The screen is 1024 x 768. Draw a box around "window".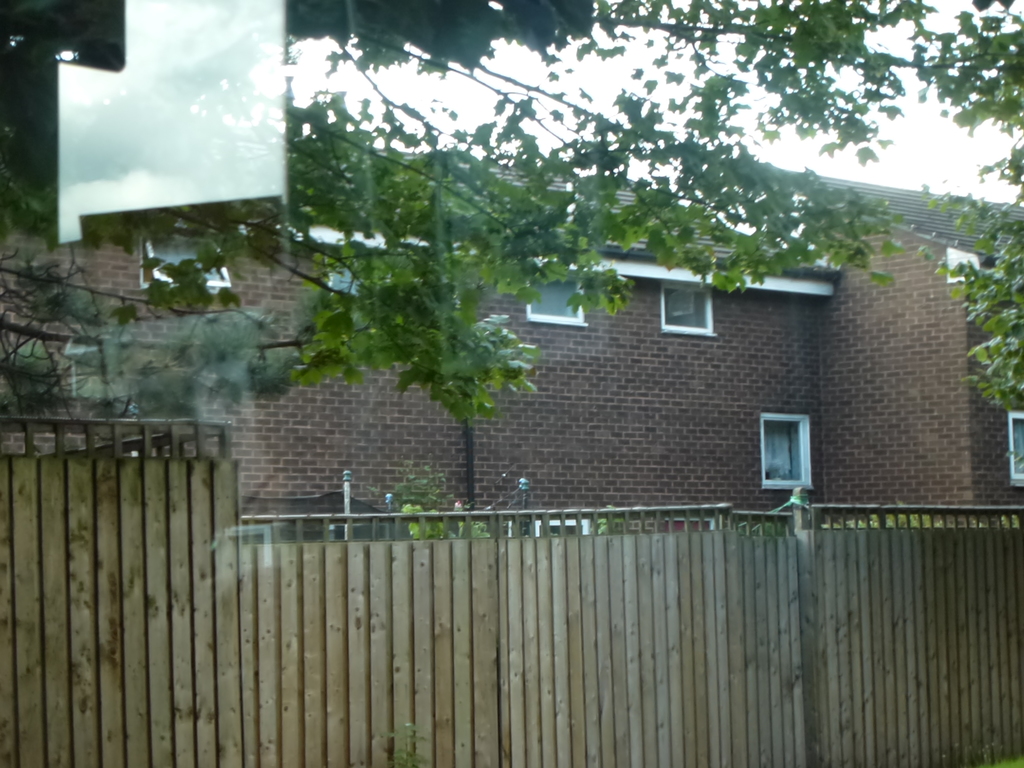
l=657, t=287, r=714, b=327.
